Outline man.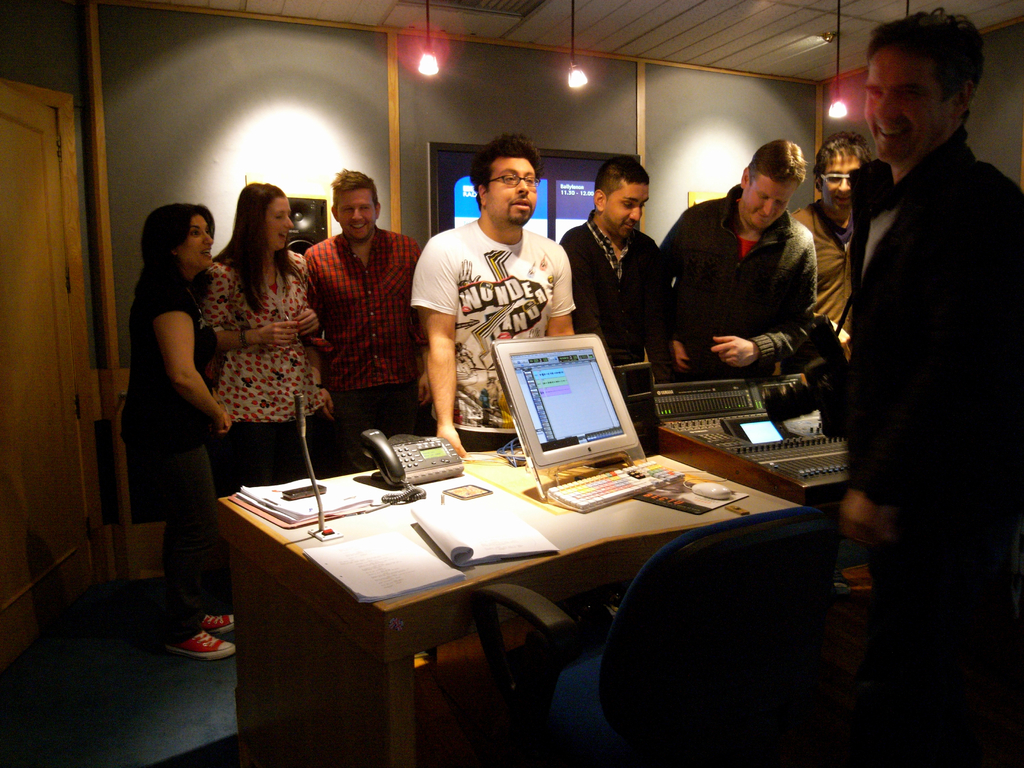
Outline: pyautogui.locateOnScreen(412, 132, 577, 458).
